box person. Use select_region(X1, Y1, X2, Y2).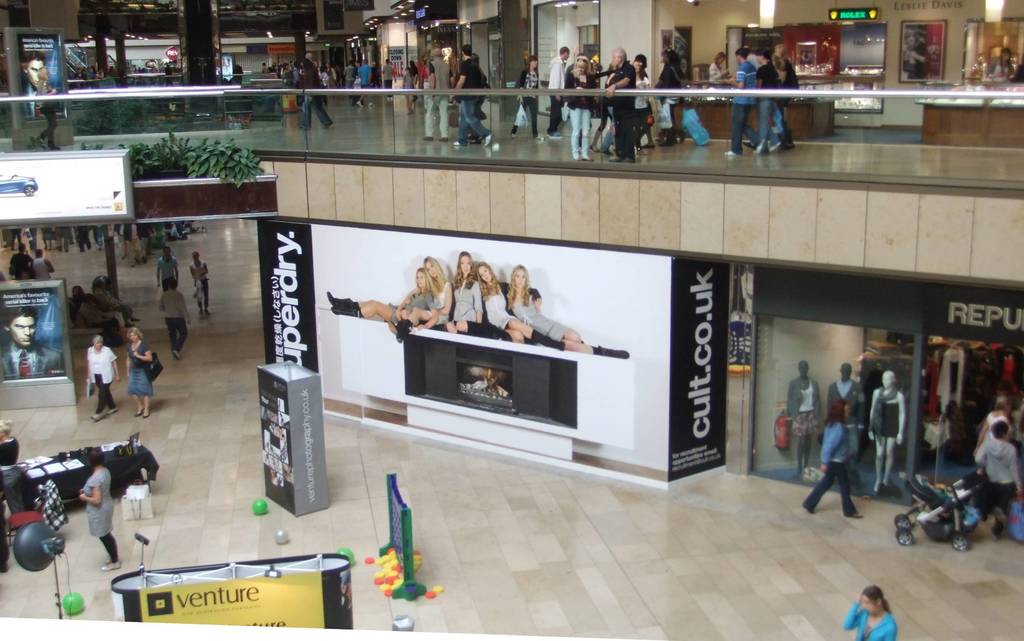
select_region(582, 44, 636, 160).
